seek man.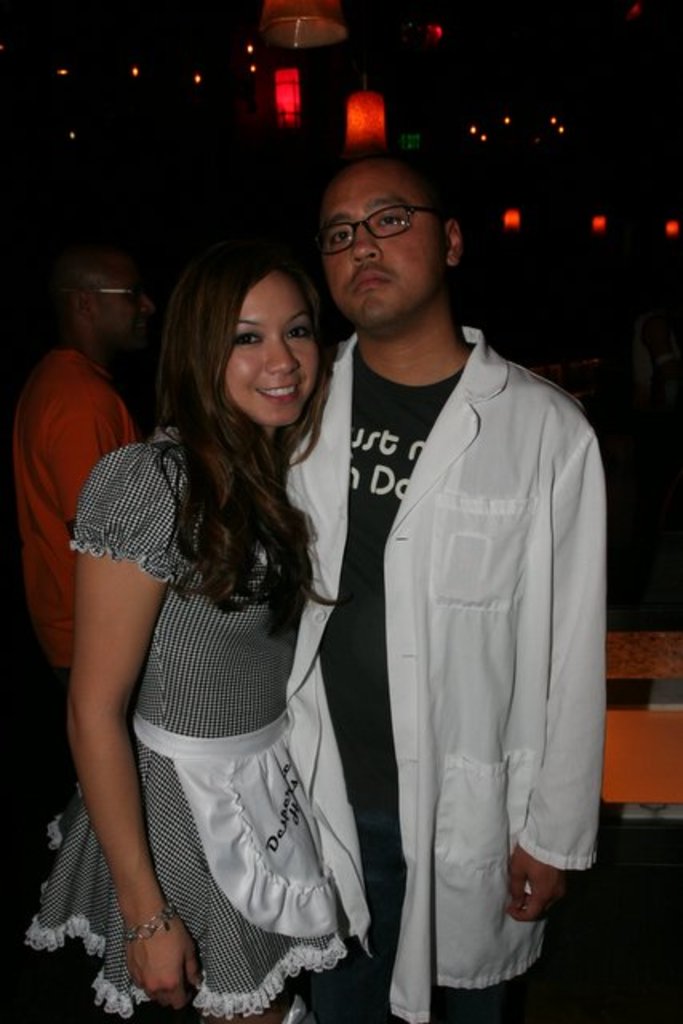
(8,229,155,709).
